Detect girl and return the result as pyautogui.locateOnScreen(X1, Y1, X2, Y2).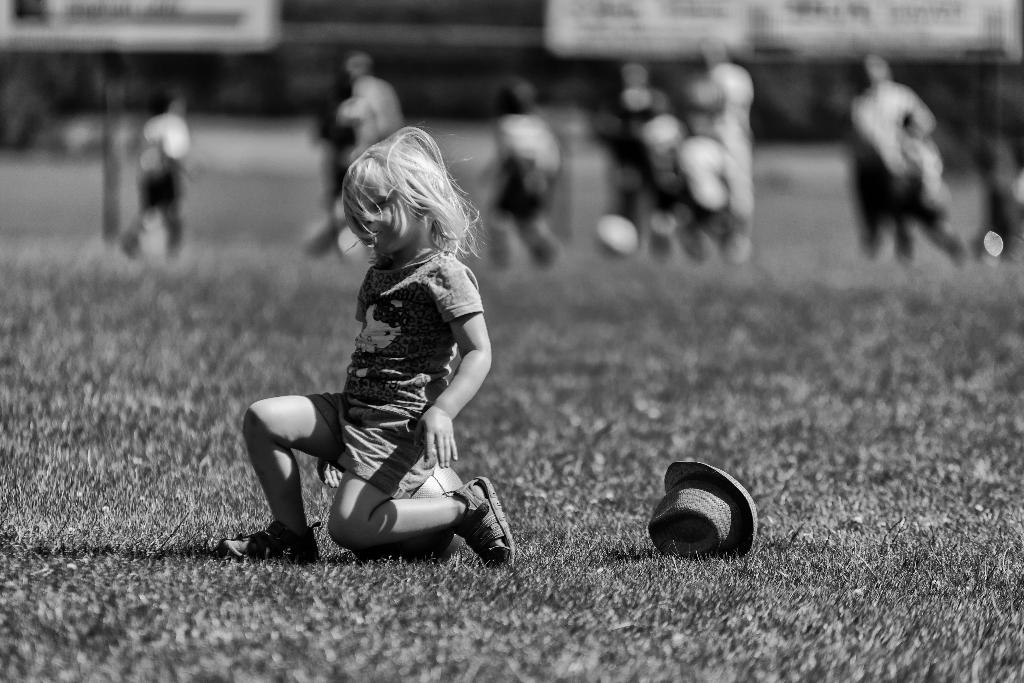
pyautogui.locateOnScreen(216, 125, 512, 568).
